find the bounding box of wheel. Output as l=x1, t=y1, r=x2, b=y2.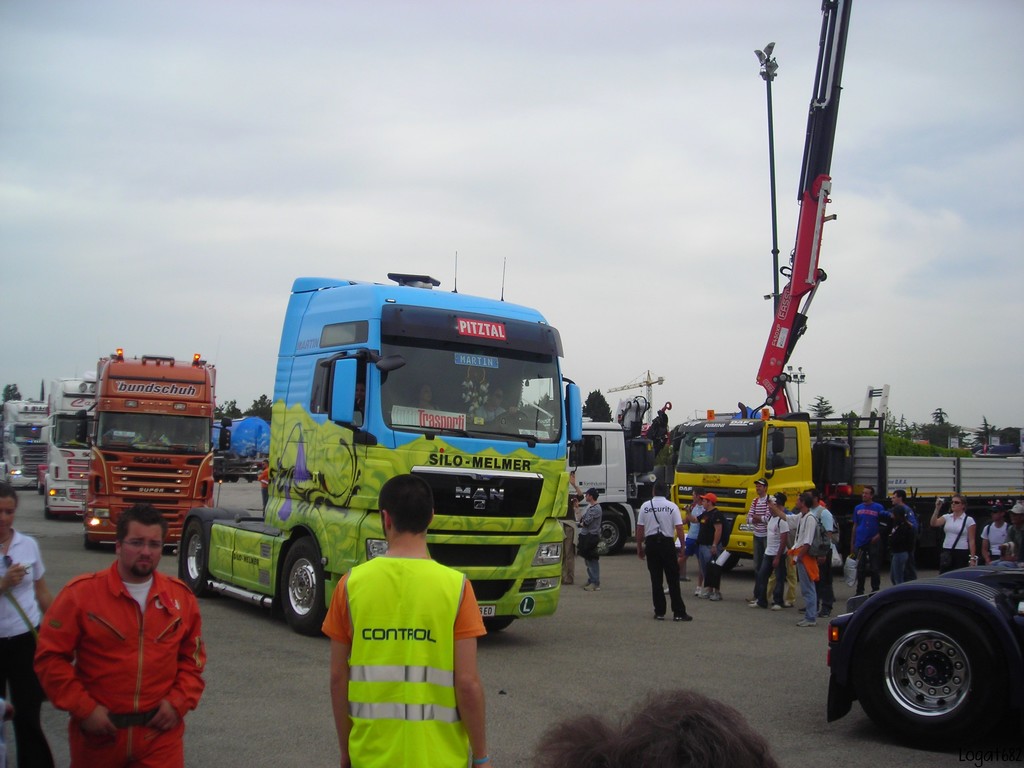
l=476, t=616, r=517, b=646.
